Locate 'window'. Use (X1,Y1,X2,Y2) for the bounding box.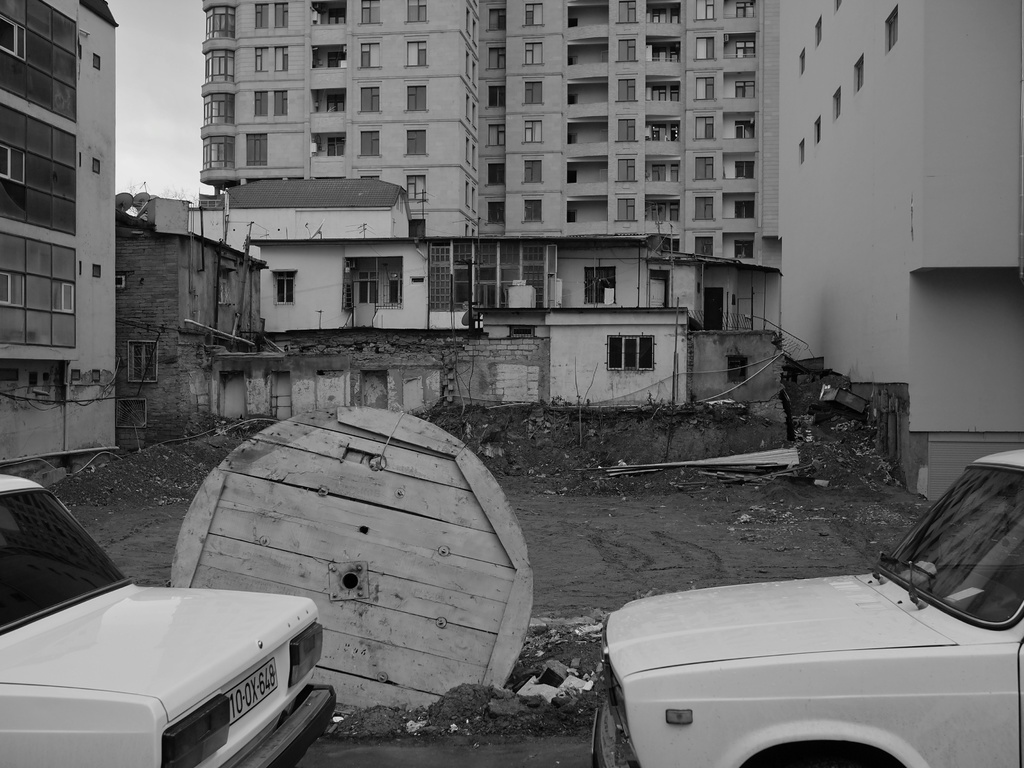
(253,4,271,31).
